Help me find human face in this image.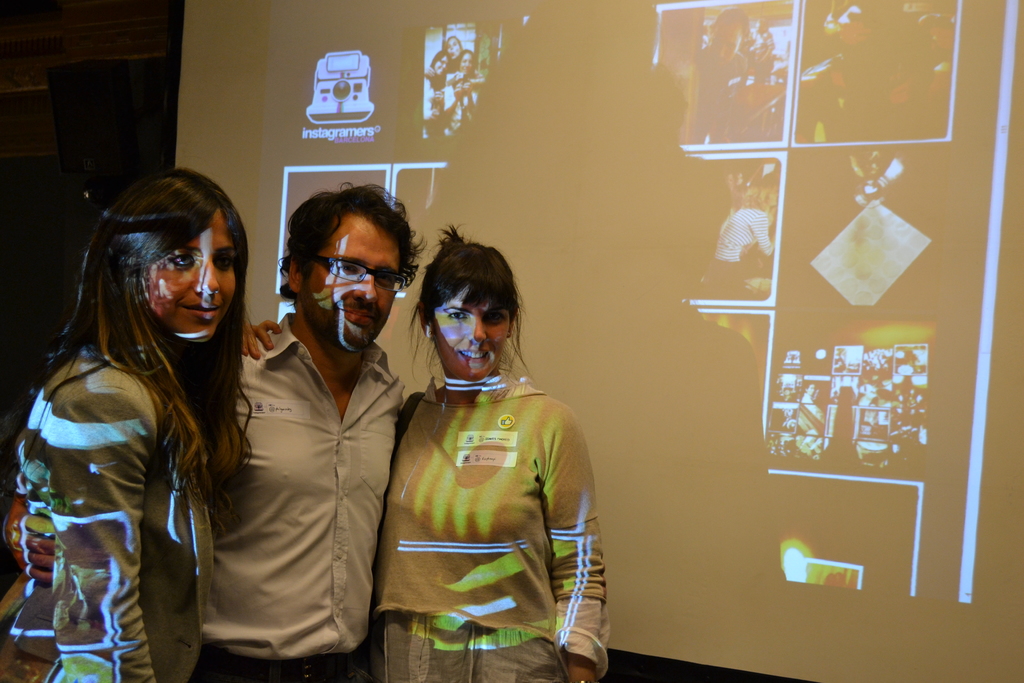
Found it: {"left": 302, "top": 209, "right": 408, "bottom": 353}.
